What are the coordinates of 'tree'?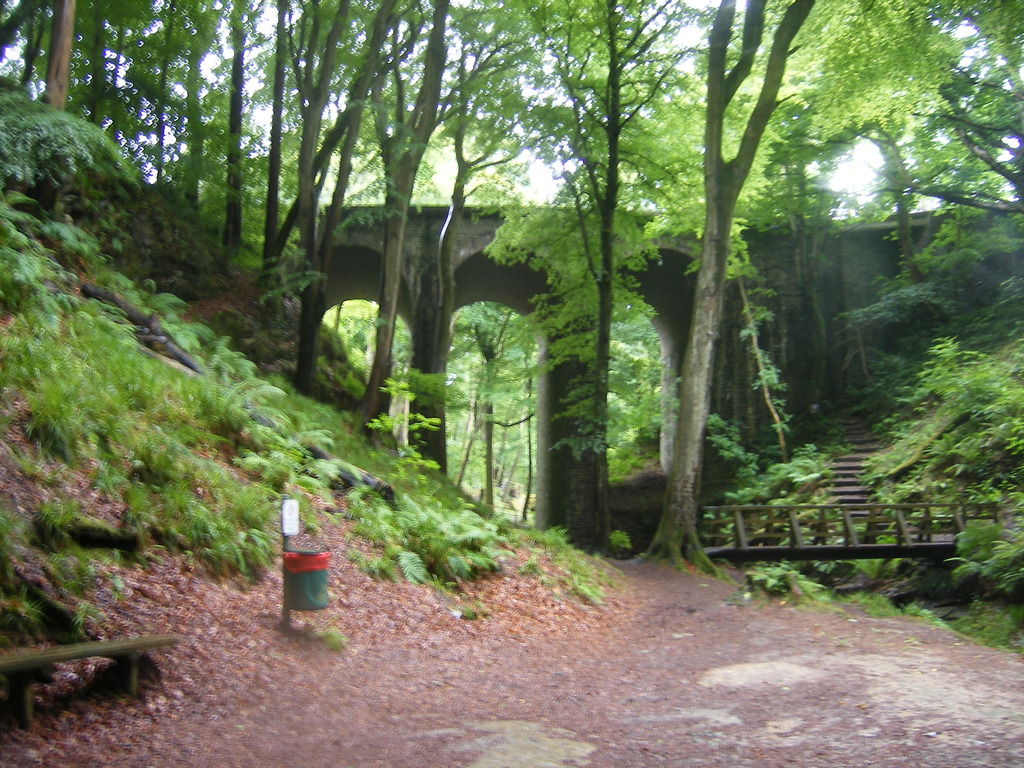
{"x1": 0, "y1": 0, "x2": 31, "y2": 80}.
